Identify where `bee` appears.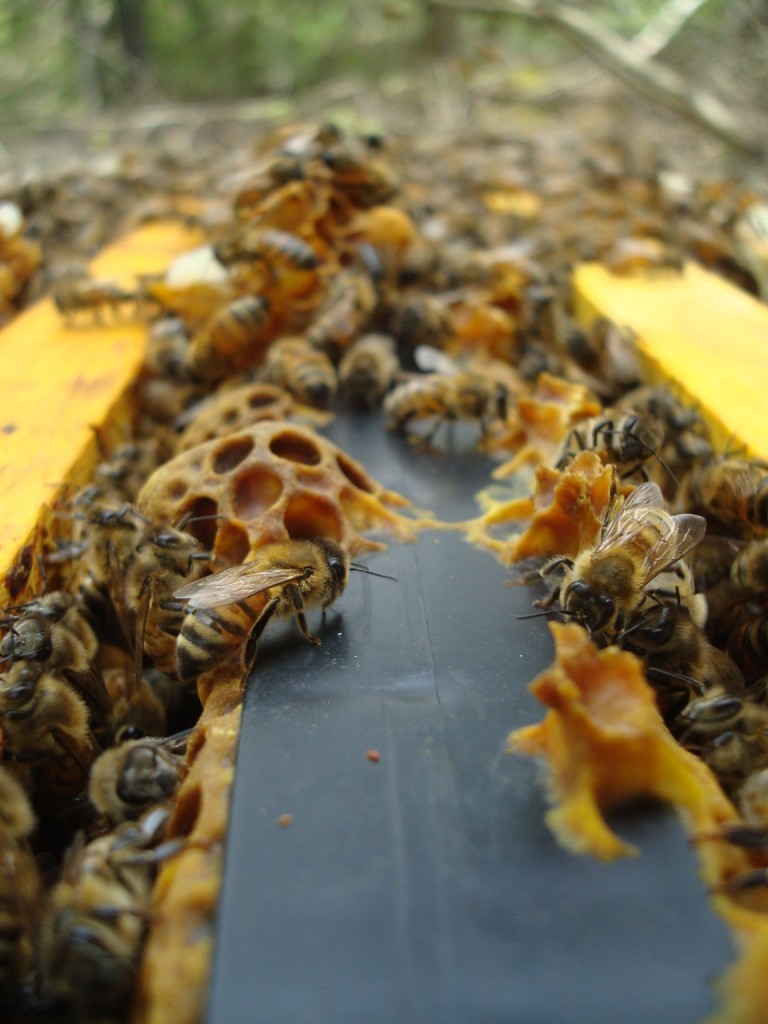
Appears at (x1=725, y1=539, x2=767, y2=604).
